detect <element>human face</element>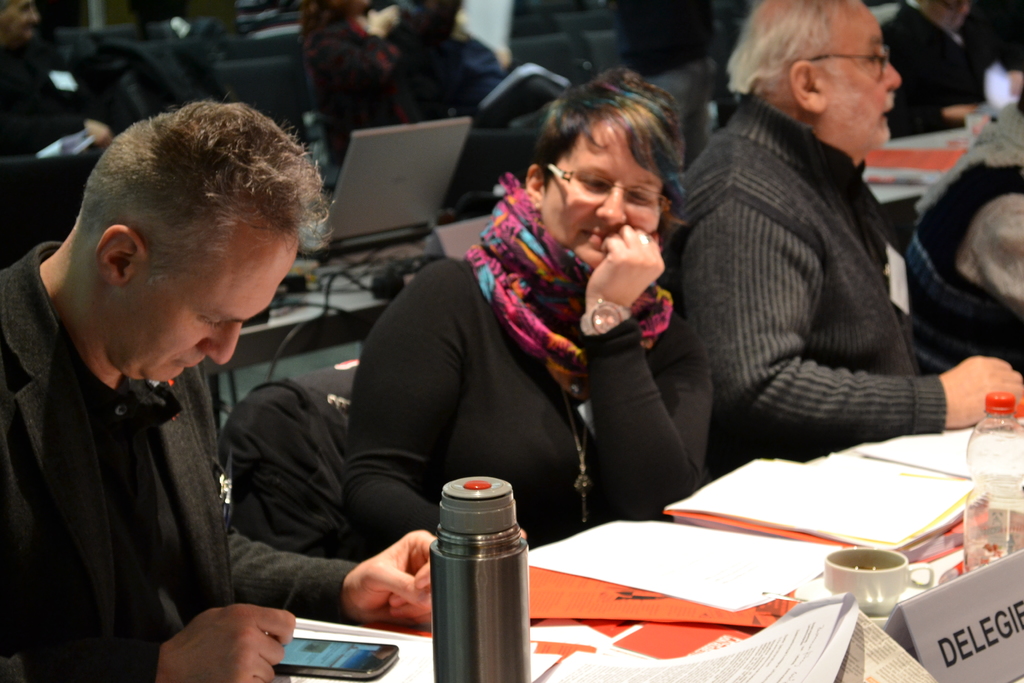
x1=548 y1=122 x2=671 y2=275
